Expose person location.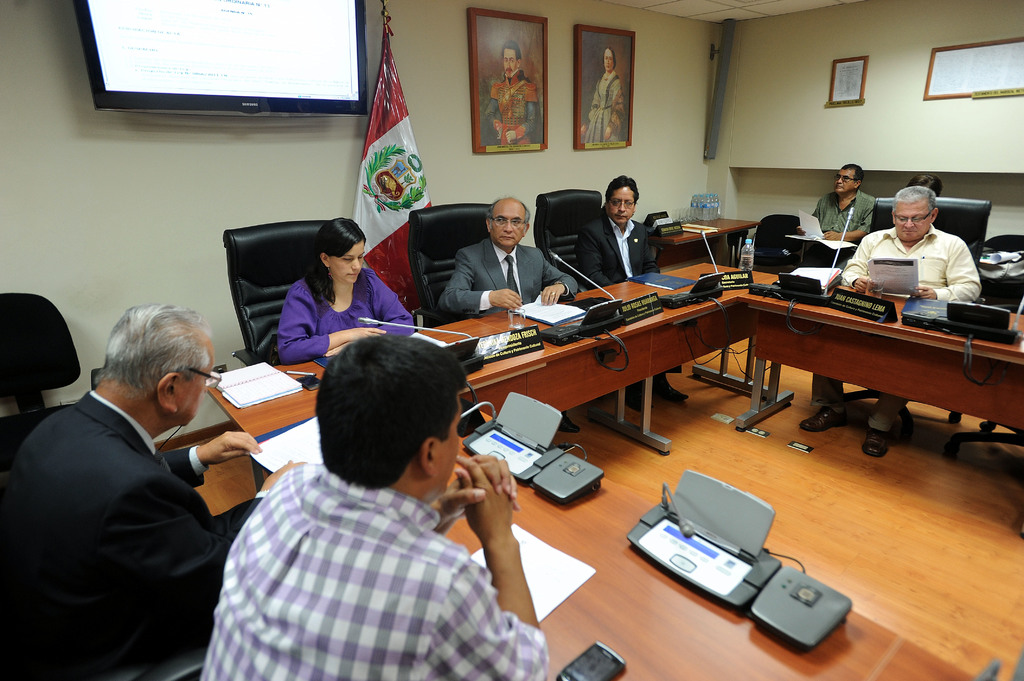
Exposed at pyautogui.locateOnScreen(486, 40, 538, 150).
